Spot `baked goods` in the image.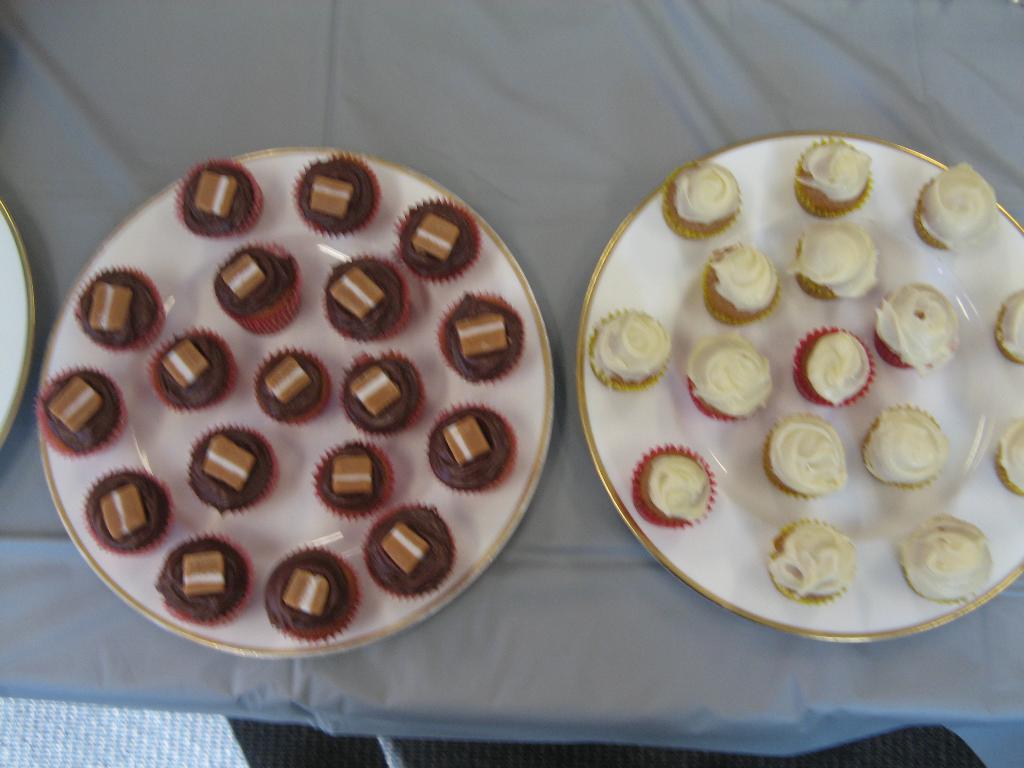
`baked goods` found at rect(895, 511, 991, 602).
